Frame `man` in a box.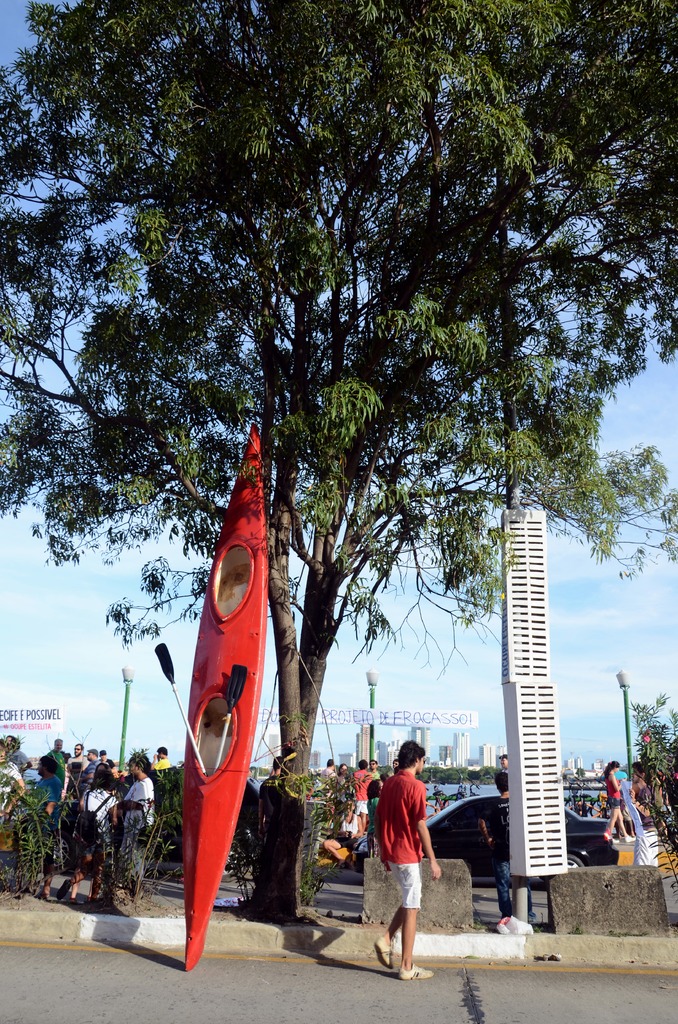
bbox(81, 750, 99, 809).
